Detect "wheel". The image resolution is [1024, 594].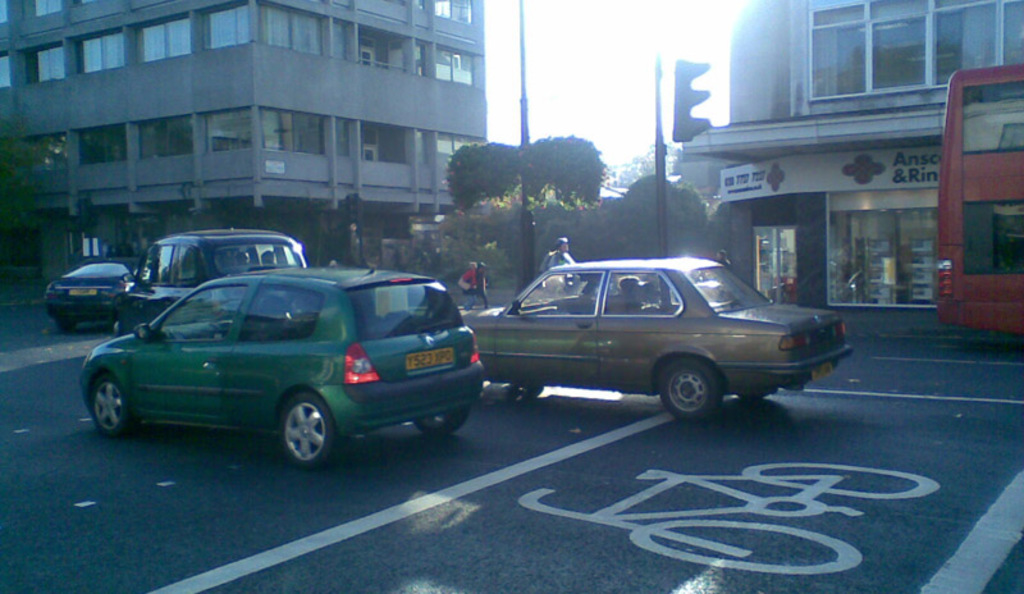
bbox=[59, 316, 76, 335].
